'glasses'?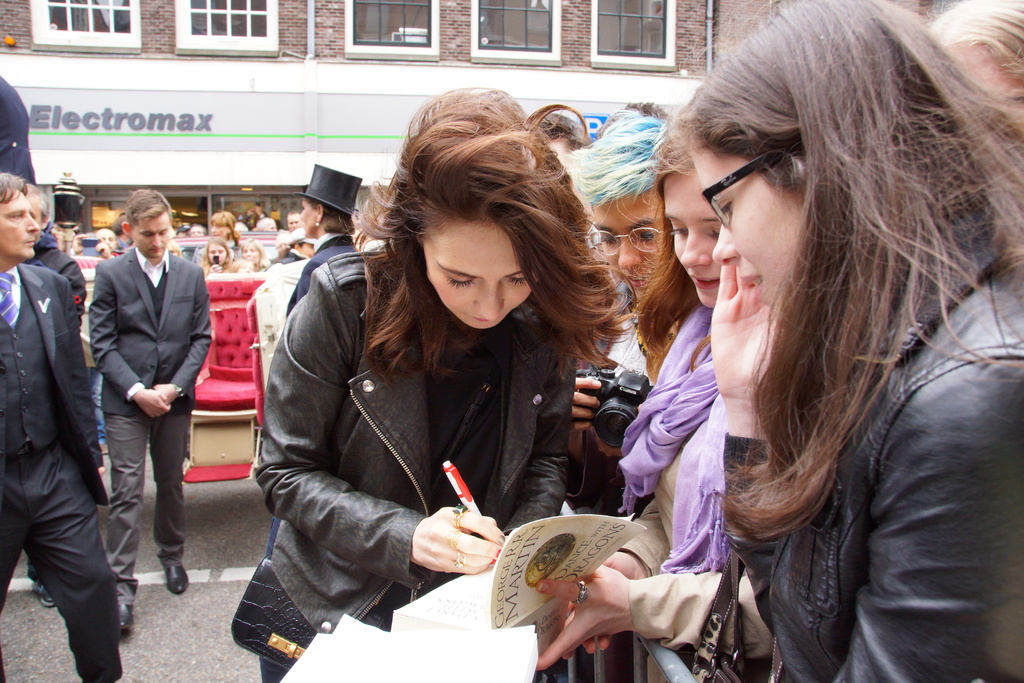
l=588, t=226, r=664, b=256
